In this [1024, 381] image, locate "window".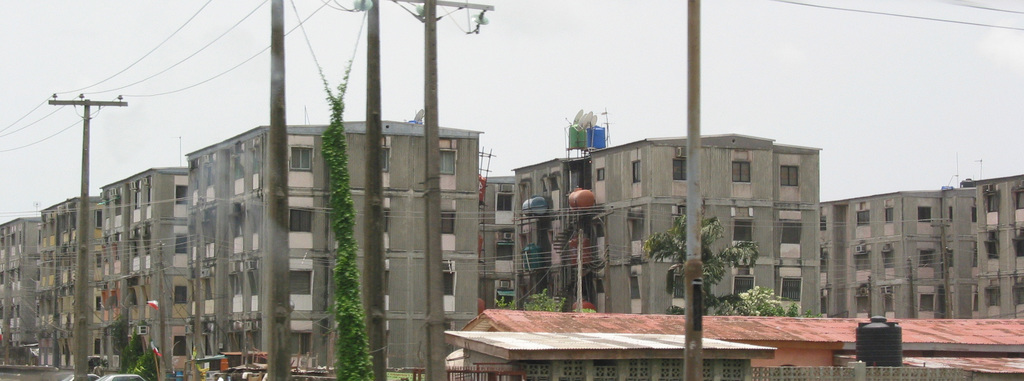
Bounding box: BBox(231, 202, 245, 237).
